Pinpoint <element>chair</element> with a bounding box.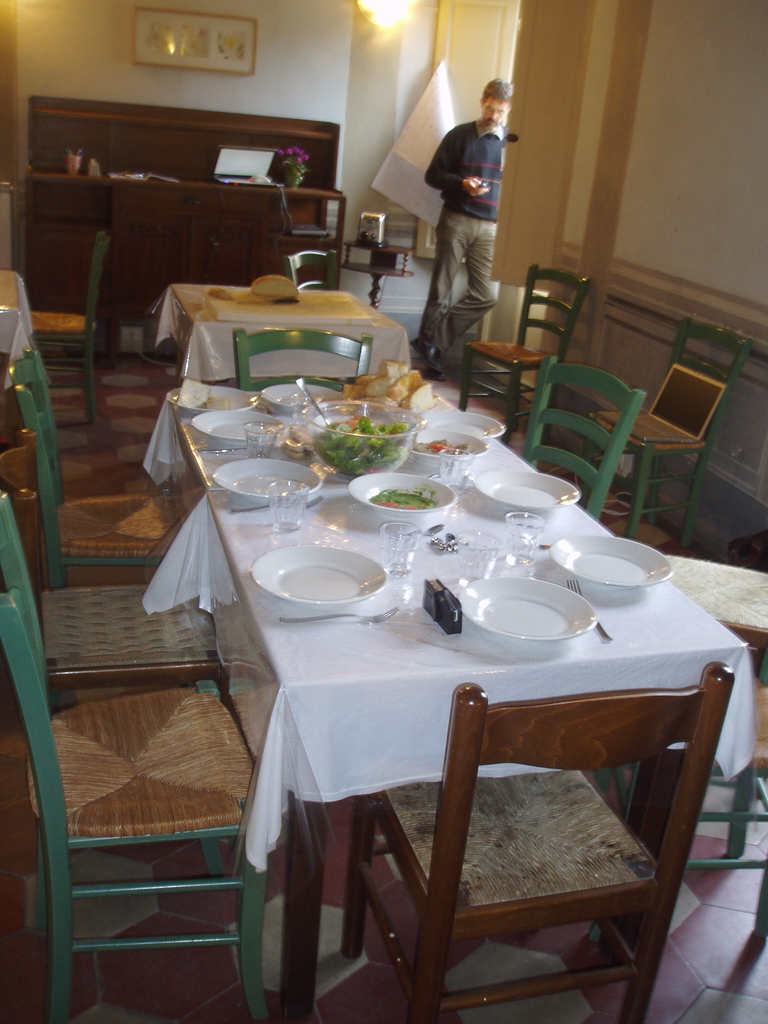
bbox=[4, 344, 191, 593].
